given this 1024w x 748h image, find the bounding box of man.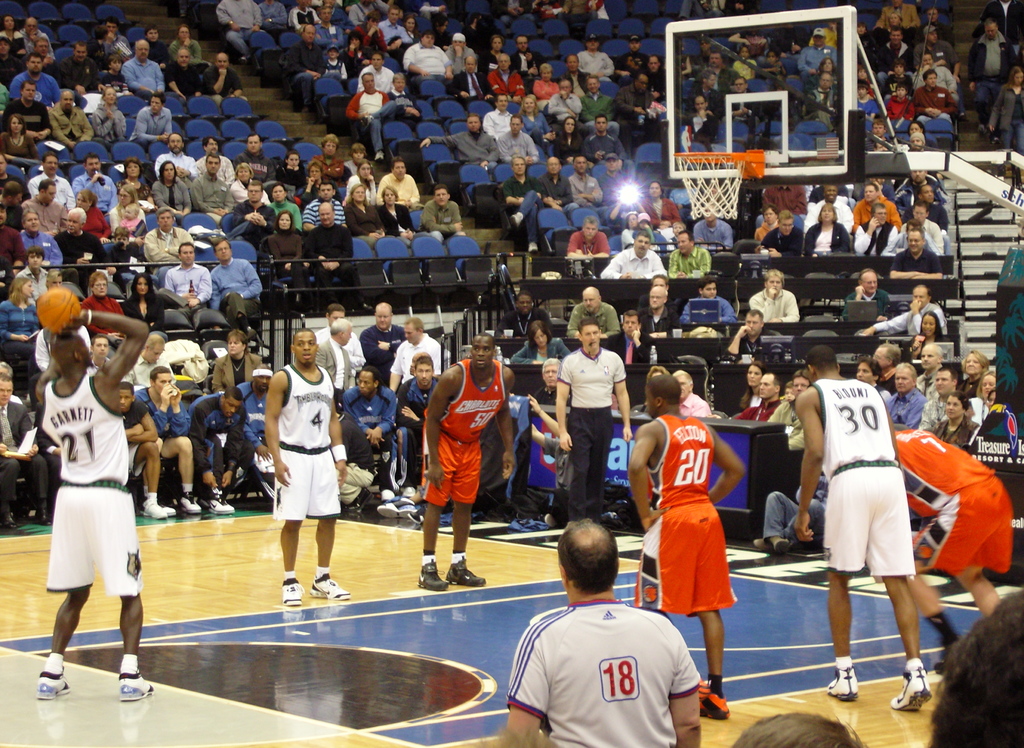
909:70:957:124.
